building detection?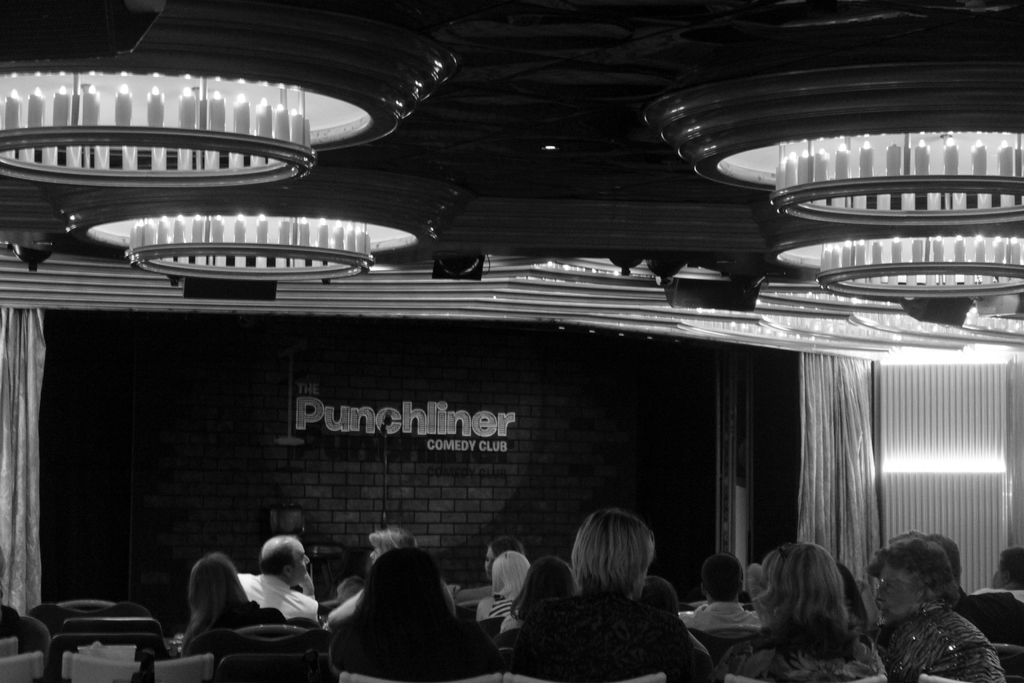
{"x1": 0, "y1": 0, "x2": 1021, "y2": 682}
